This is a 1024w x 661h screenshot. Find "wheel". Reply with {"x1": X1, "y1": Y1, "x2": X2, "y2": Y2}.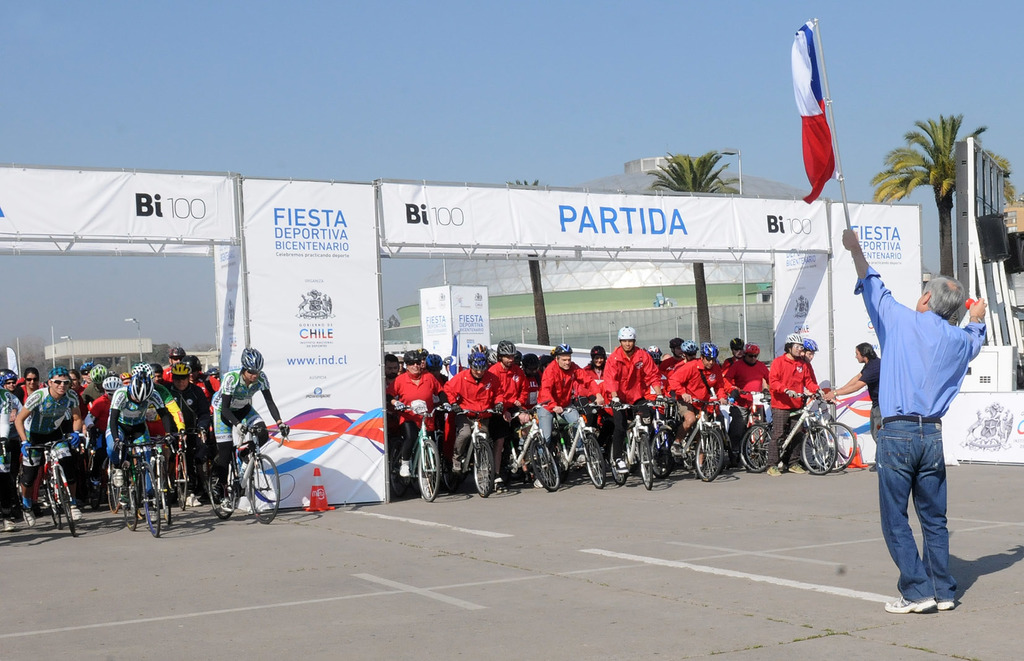
{"x1": 470, "y1": 440, "x2": 497, "y2": 502}.
